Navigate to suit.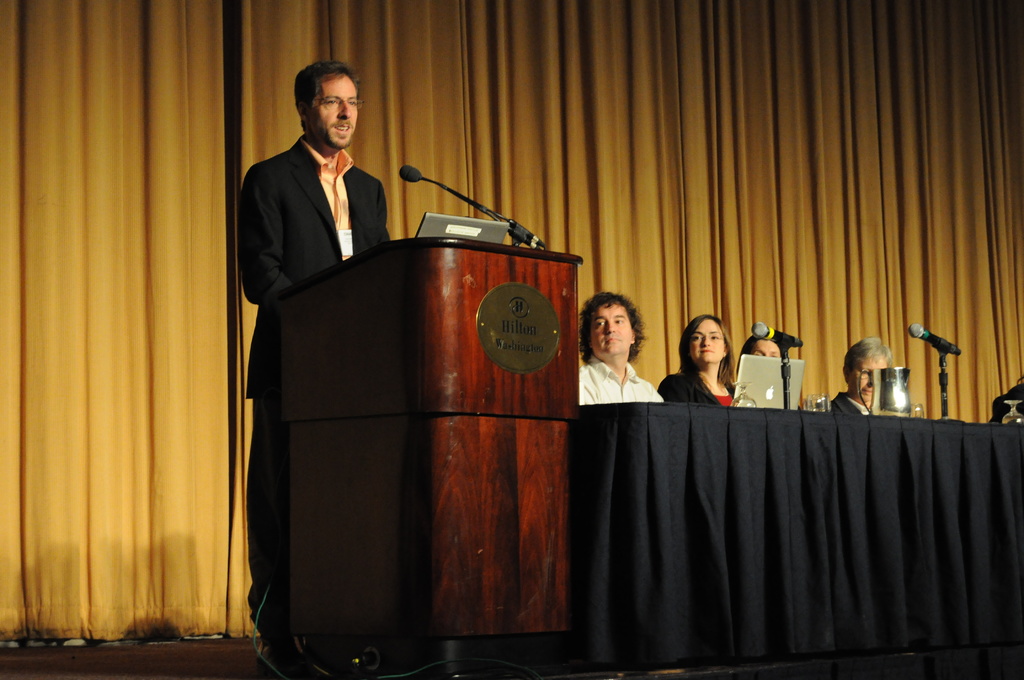
Navigation target: box(237, 134, 389, 633).
